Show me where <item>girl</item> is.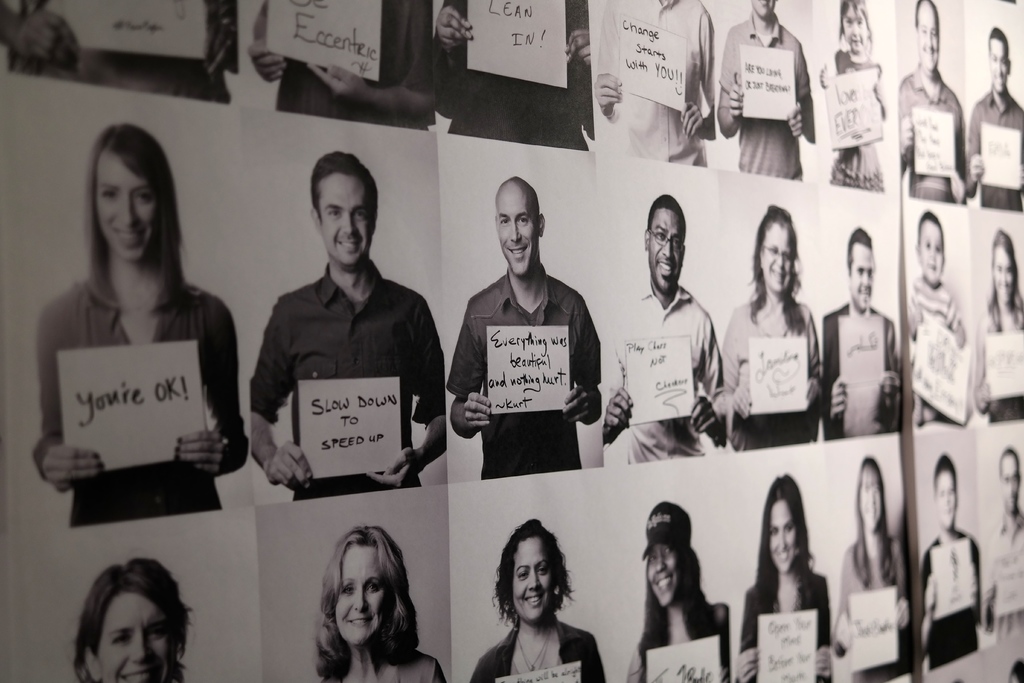
<item>girl</item> is at [left=816, top=0, right=888, bottom=192].
